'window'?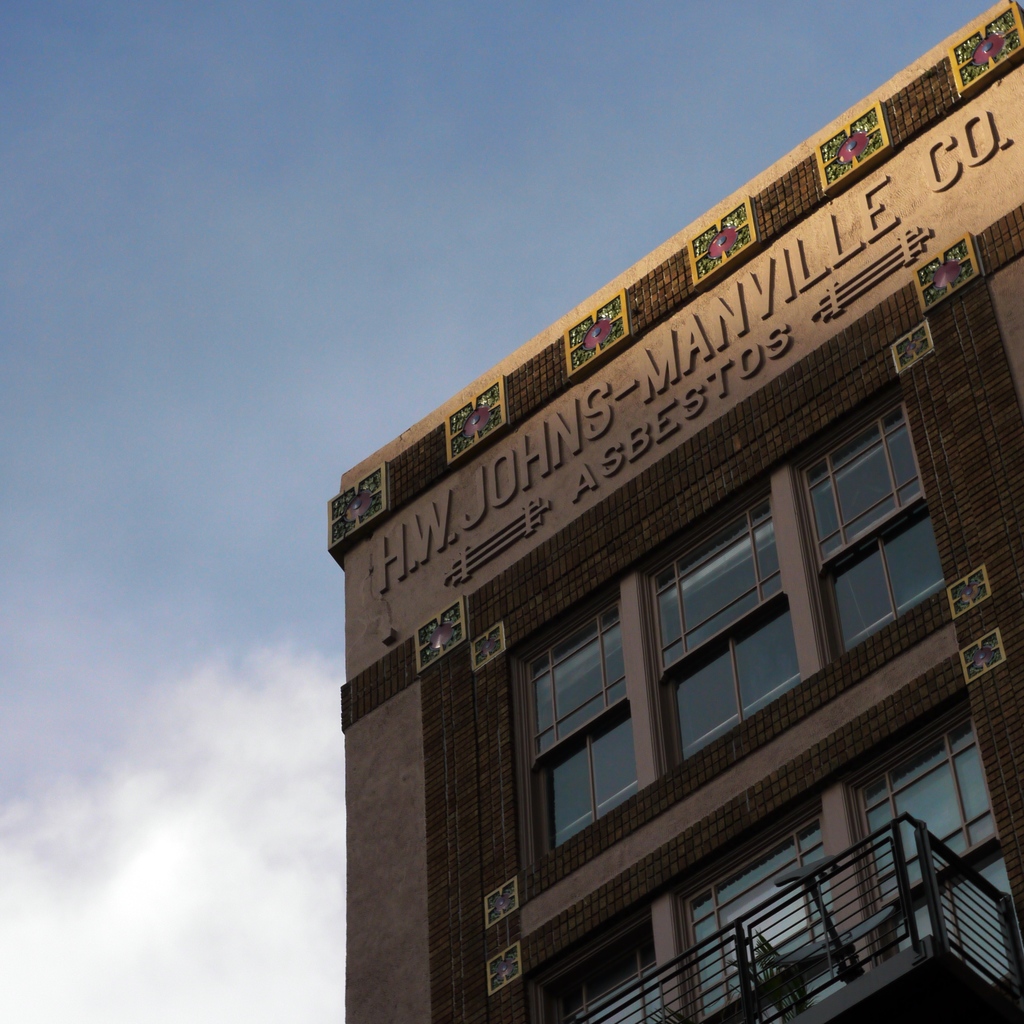
crop(676, 810, 854, 1023)
